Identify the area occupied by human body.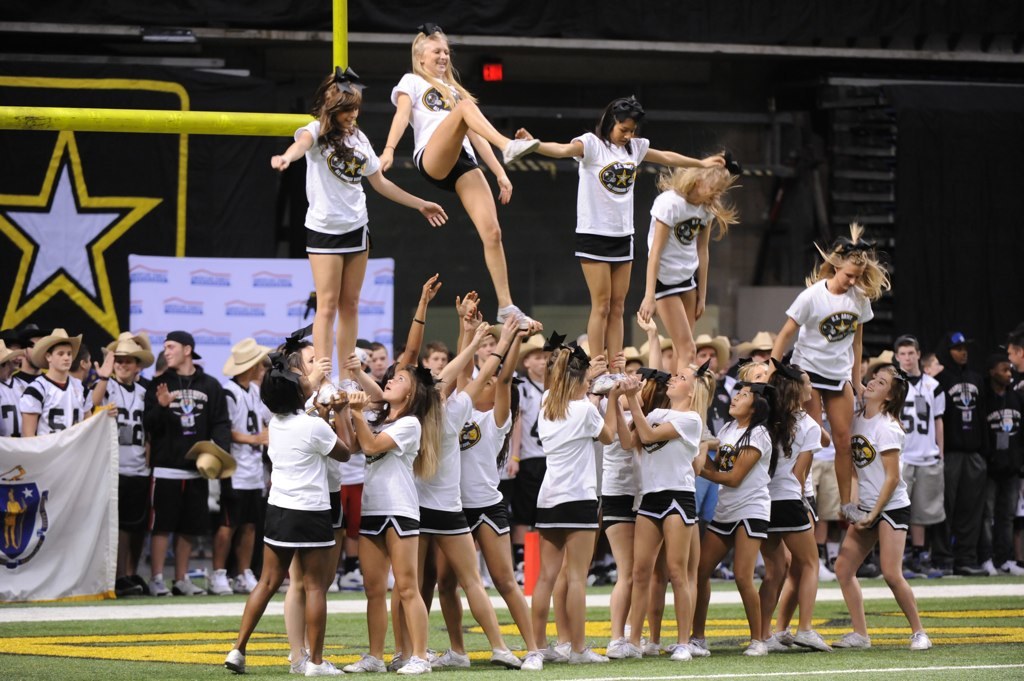
Area: (0,488,29,553).
